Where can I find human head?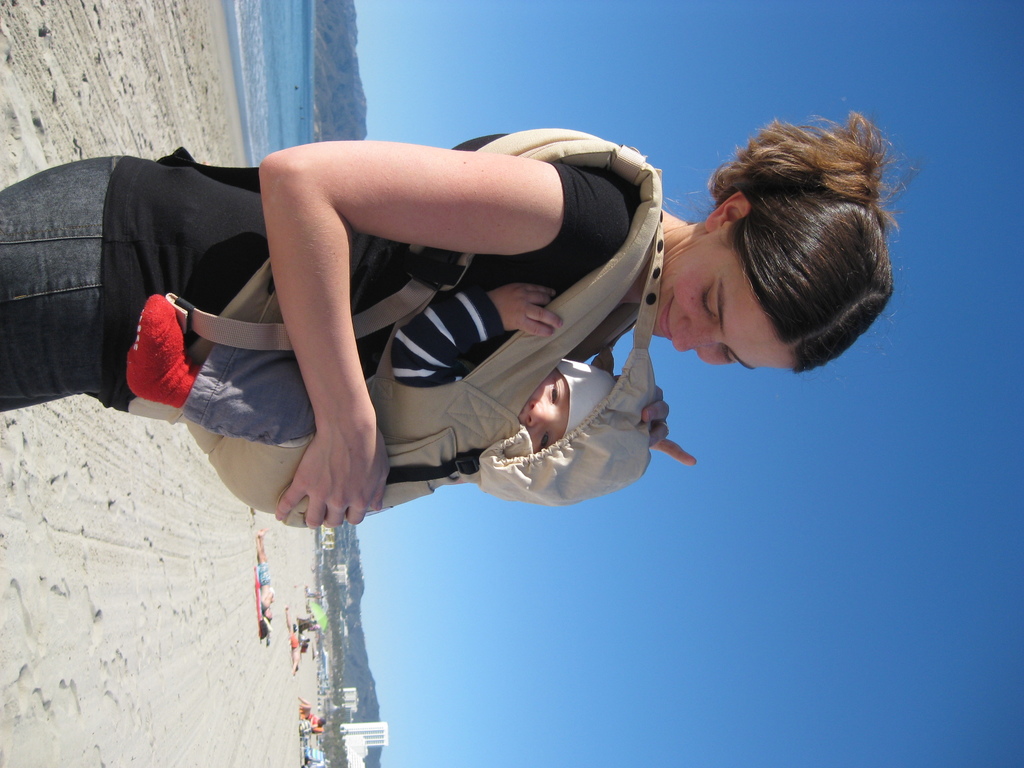
You can find it at region(262, 605, 275, 624).
